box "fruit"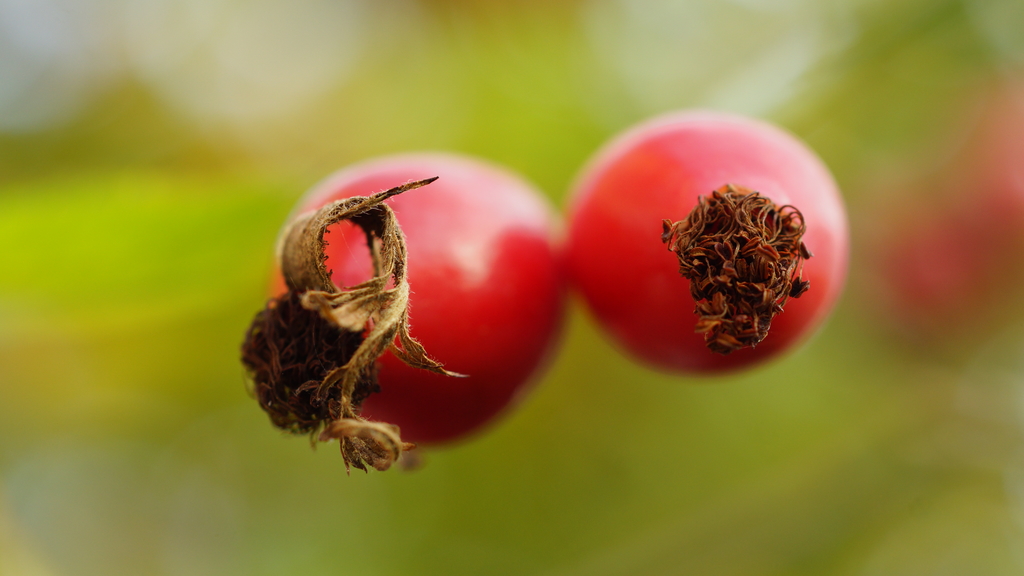
box(595, 124, 847, 353)
